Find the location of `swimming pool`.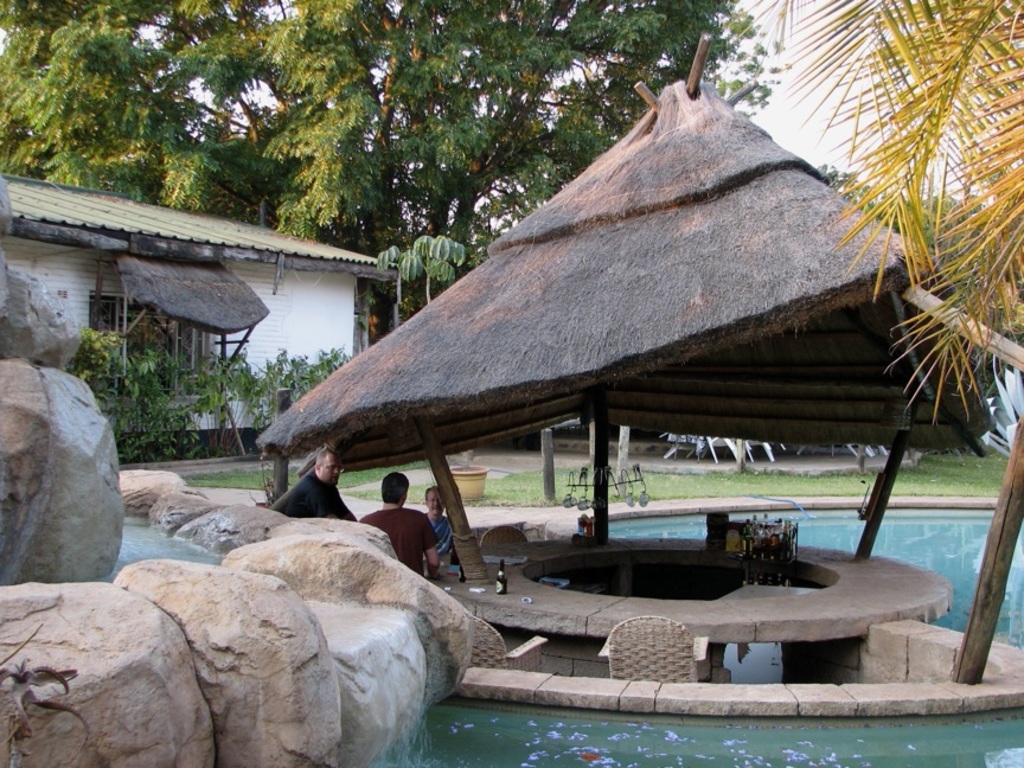
Location: (395, 491, 1023, 767).
